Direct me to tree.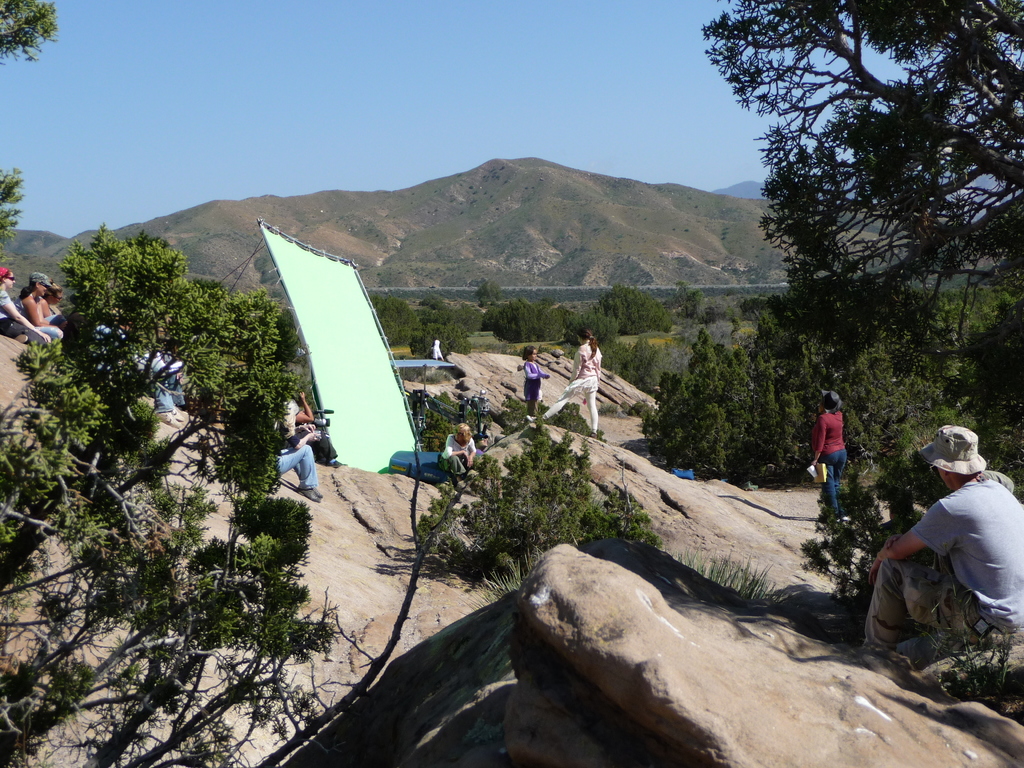
Direction: (0, 0, 56, 63).
